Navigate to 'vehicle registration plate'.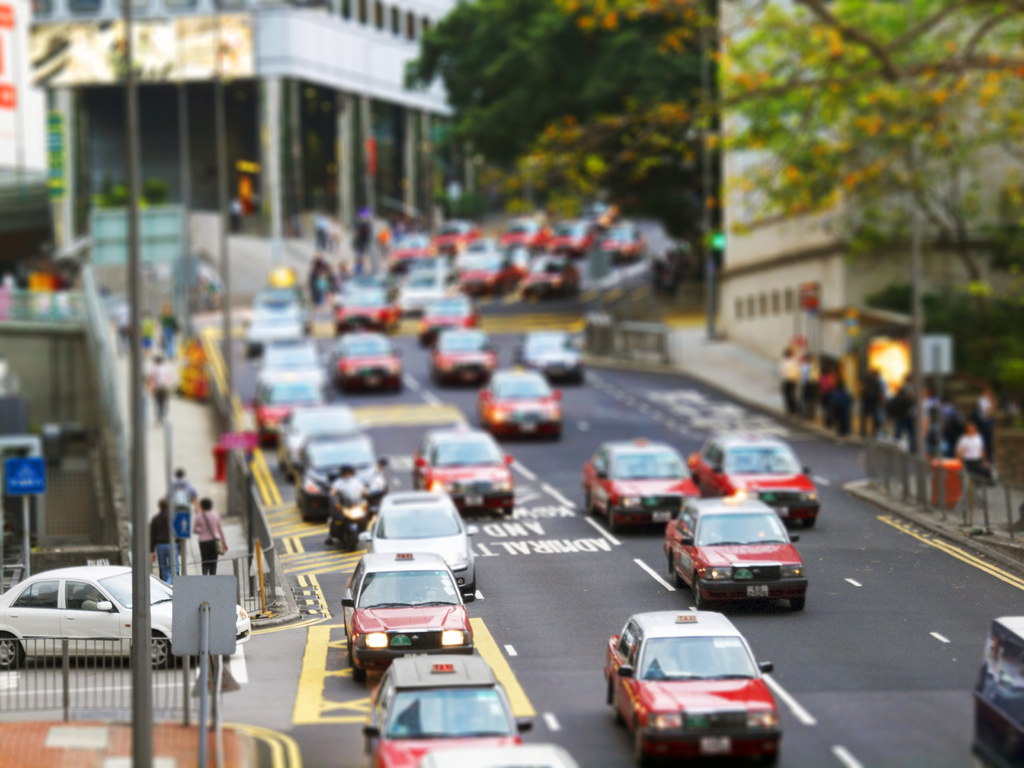
Navigation target: bbox=[748, 584, 769, 597].
